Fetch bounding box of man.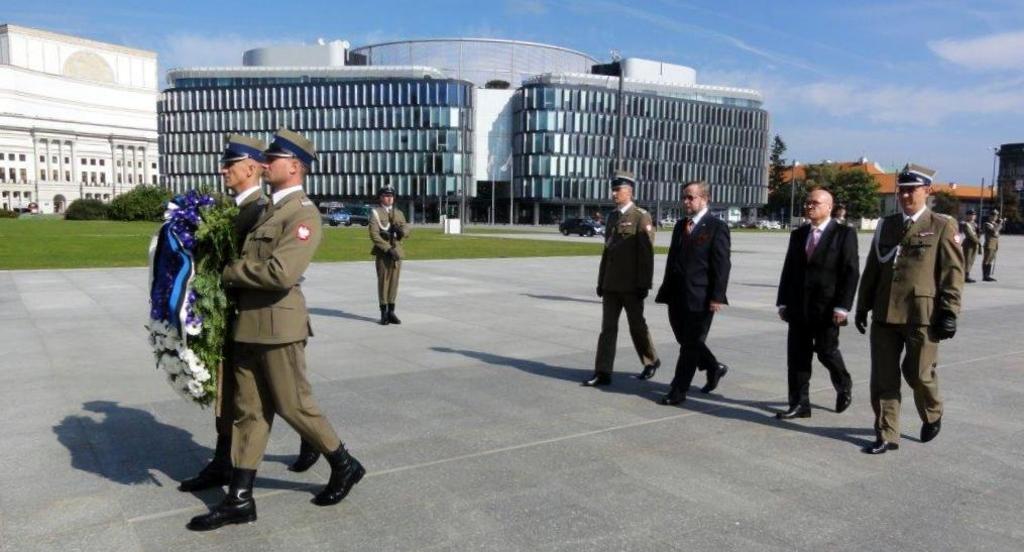
Bbox: l=981, t=210, r=1004, b=281.
